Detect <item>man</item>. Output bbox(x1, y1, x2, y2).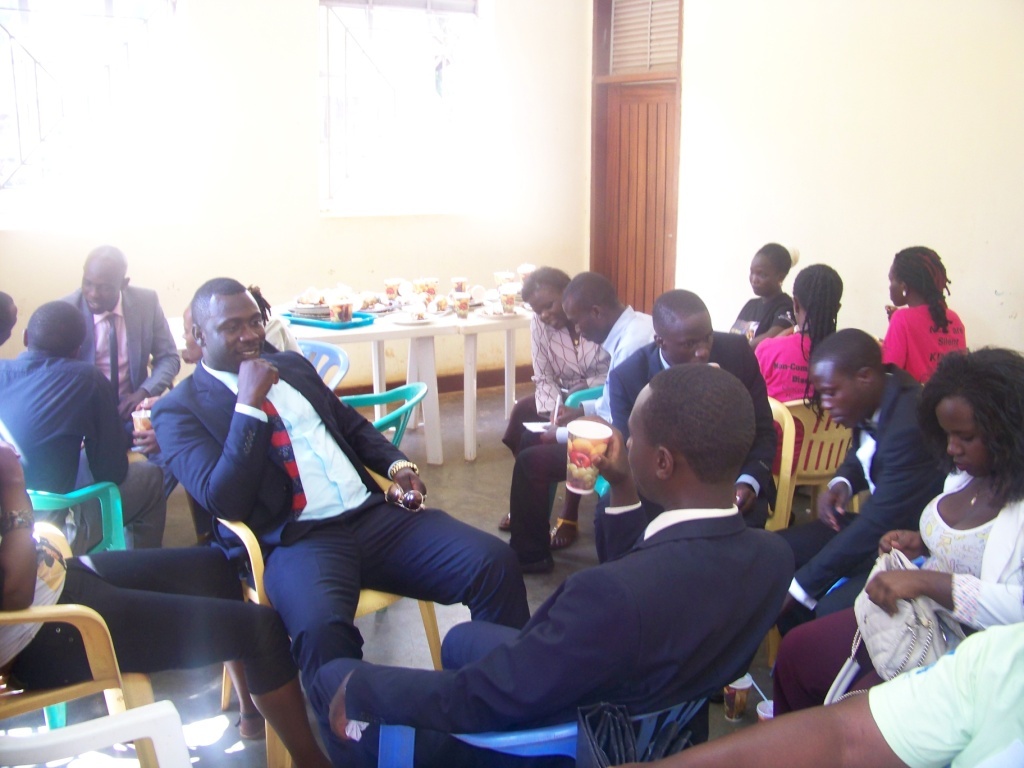
bbox(508, 271, 656, 570).
